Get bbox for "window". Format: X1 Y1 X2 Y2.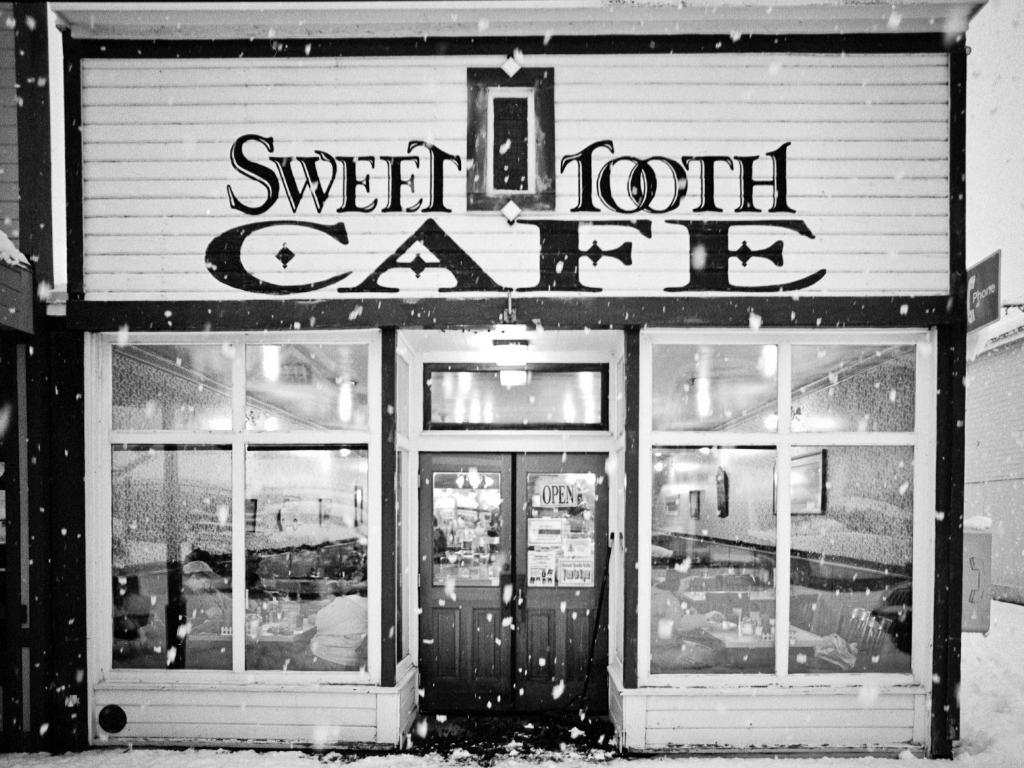
625 338 916 689.
